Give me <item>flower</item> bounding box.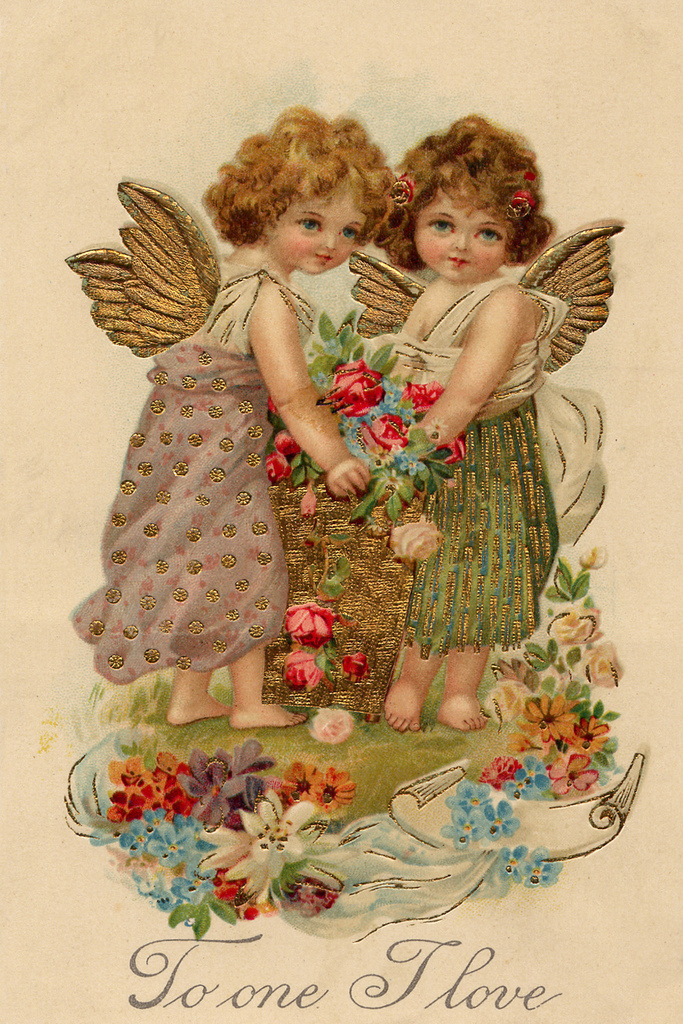
select_region(120, 478, 138, 495).
